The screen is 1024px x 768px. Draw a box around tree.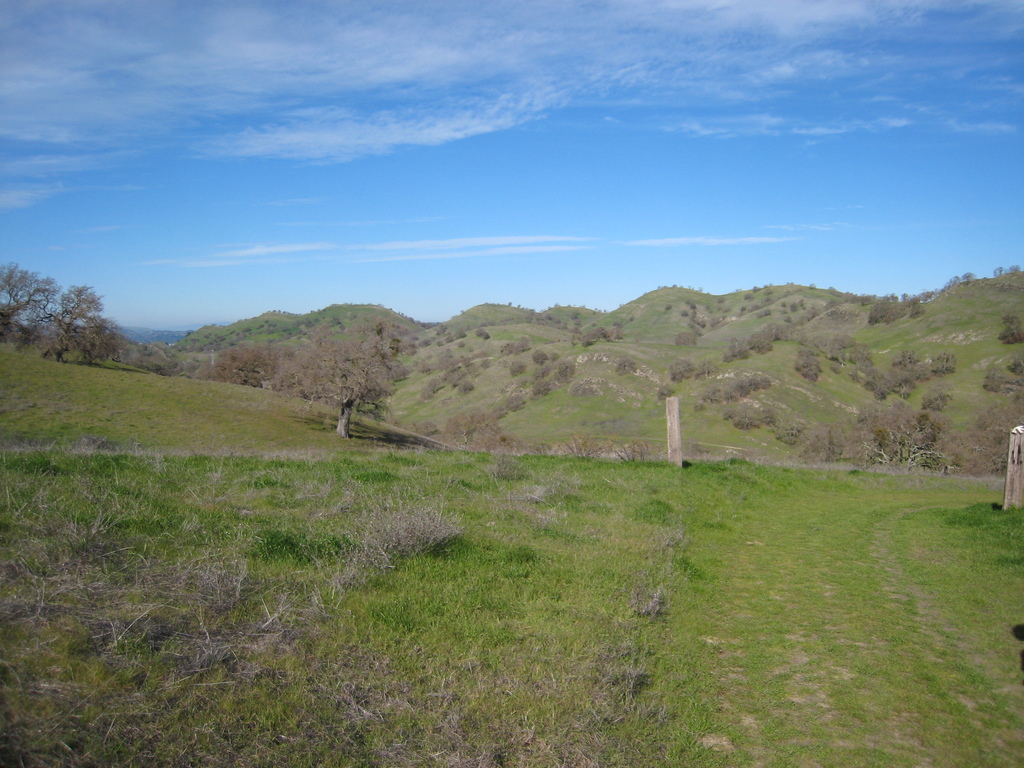
{"left": 285, "top": 323, "right": 398, "bottom": 434}.
